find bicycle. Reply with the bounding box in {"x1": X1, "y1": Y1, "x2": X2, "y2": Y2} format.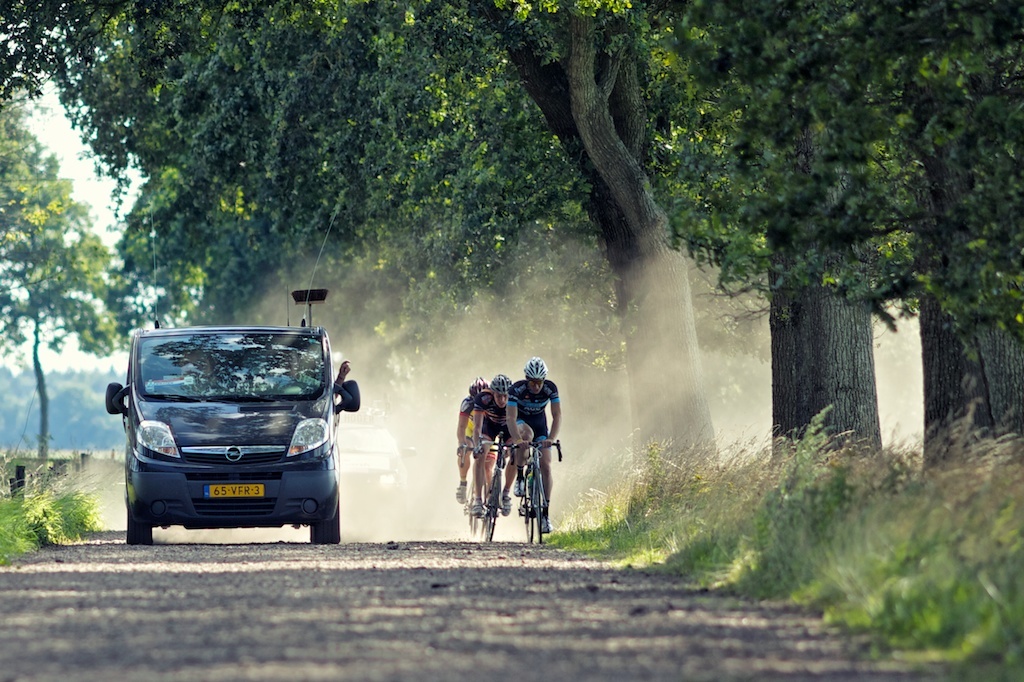
{"x1": 521, "y1": 430, "x2": 565, "y2": 538}.
